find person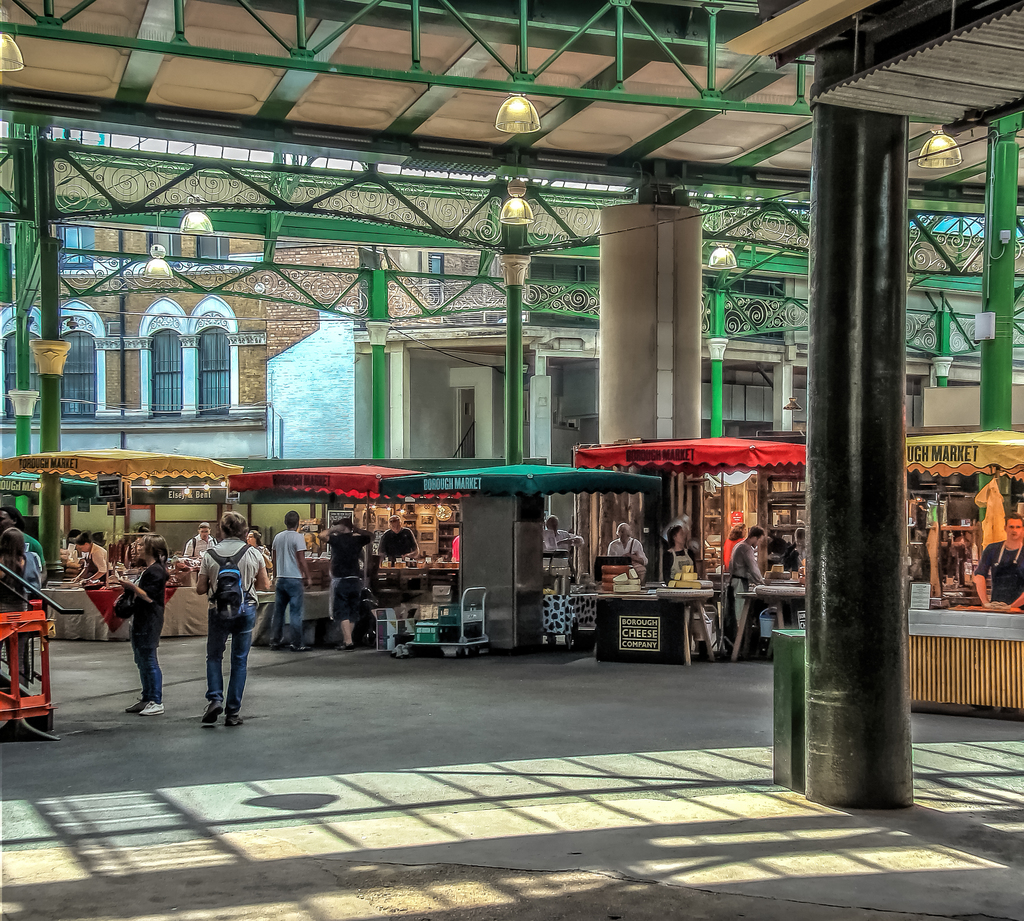
crop(320, 519, 374, 648)
